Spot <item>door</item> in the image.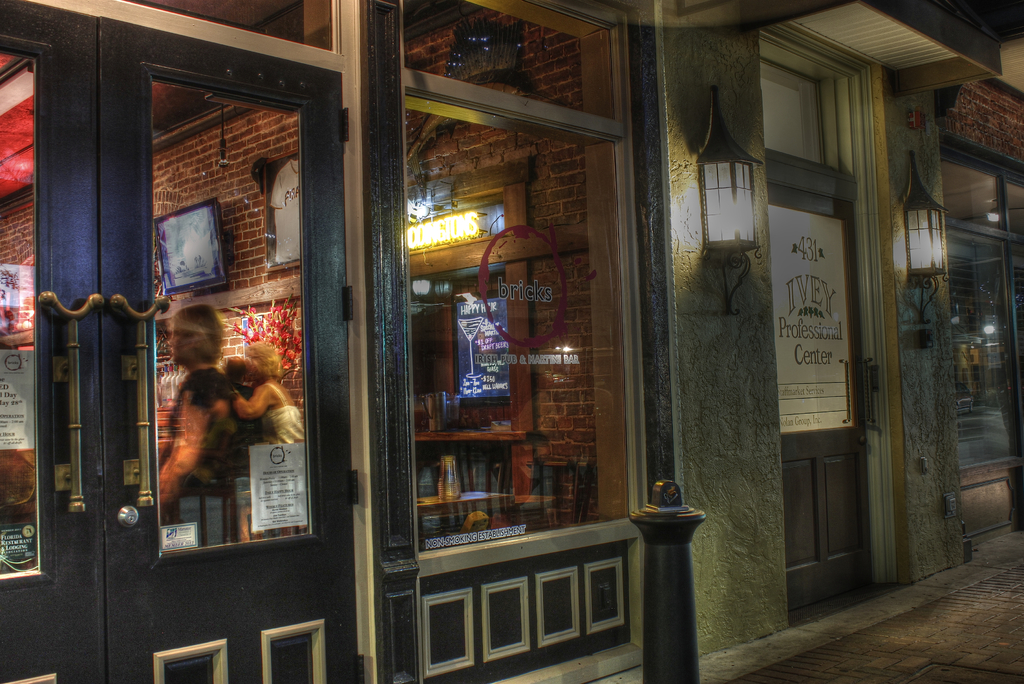
<item>door</item> found at region(99, 17, 362, 683).
